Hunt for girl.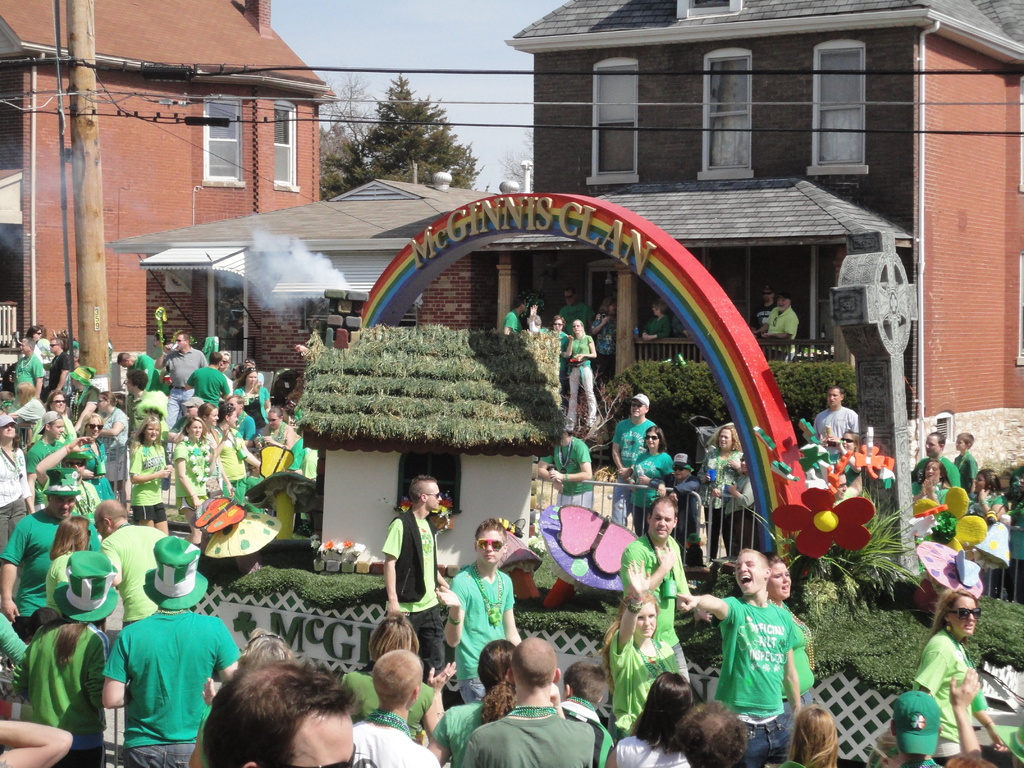
Hunted down at (969, 467, 1004, 521).
